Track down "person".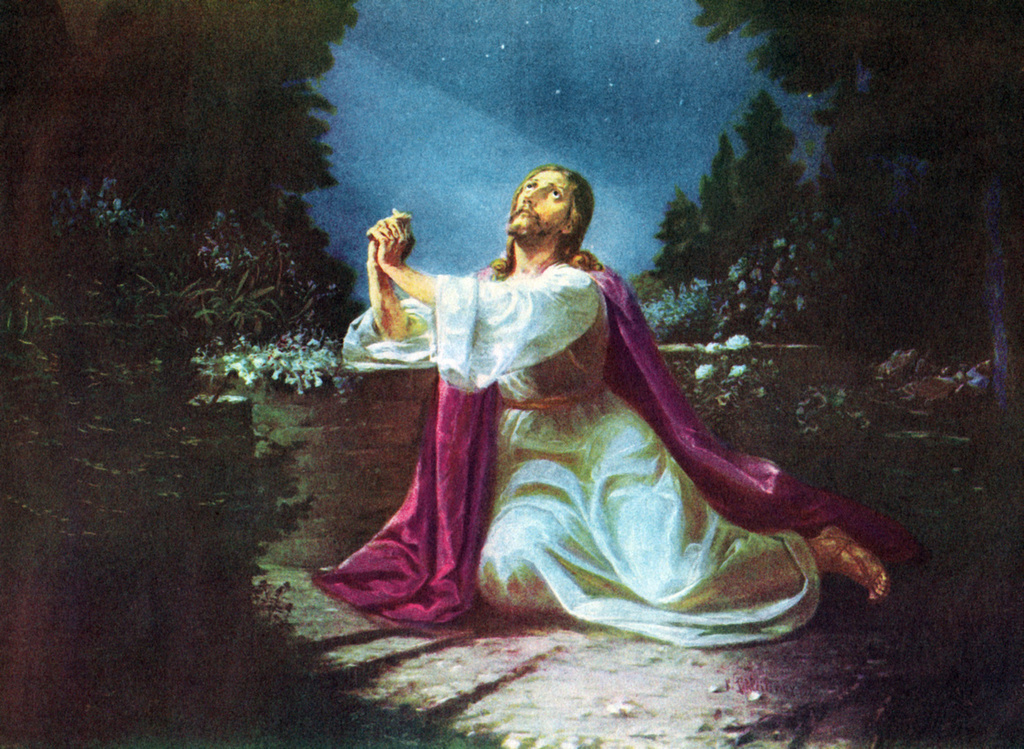
Tracked to BBox(352, 174, 773, 620).
